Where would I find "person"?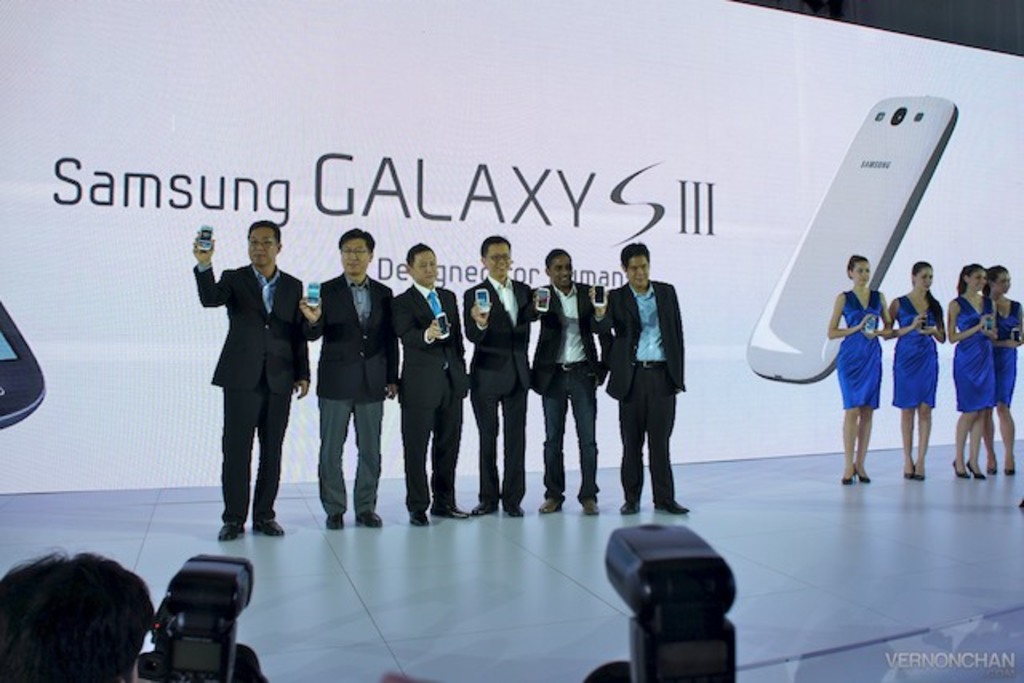
At [left=888, top=250, right=949, bottom=483].
